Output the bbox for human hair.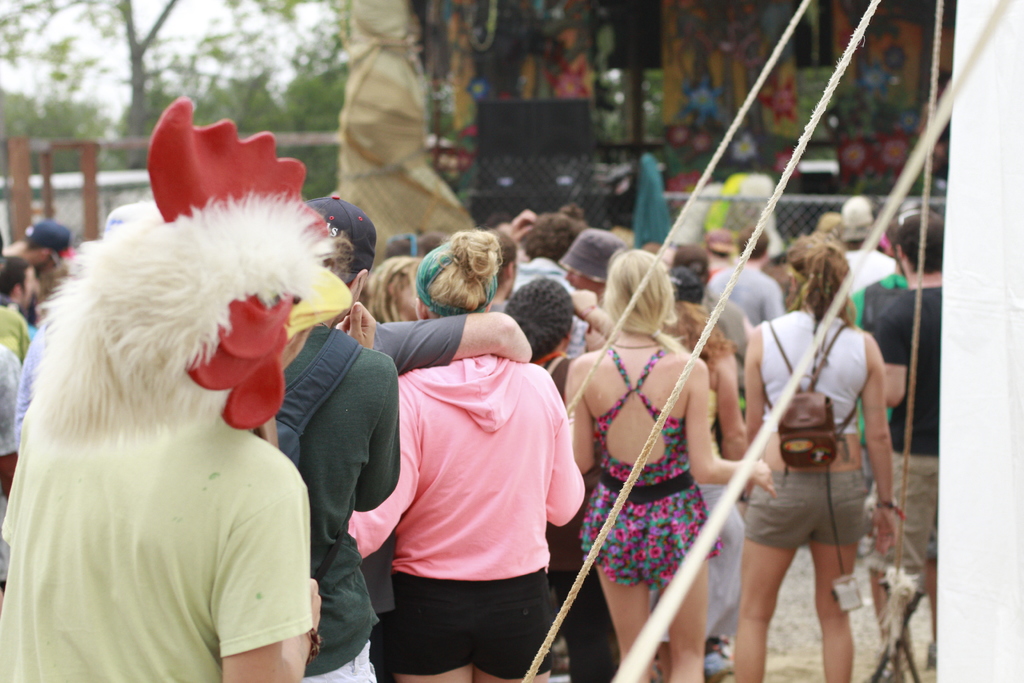
left=362, top=254, right=422, bottom=317.
